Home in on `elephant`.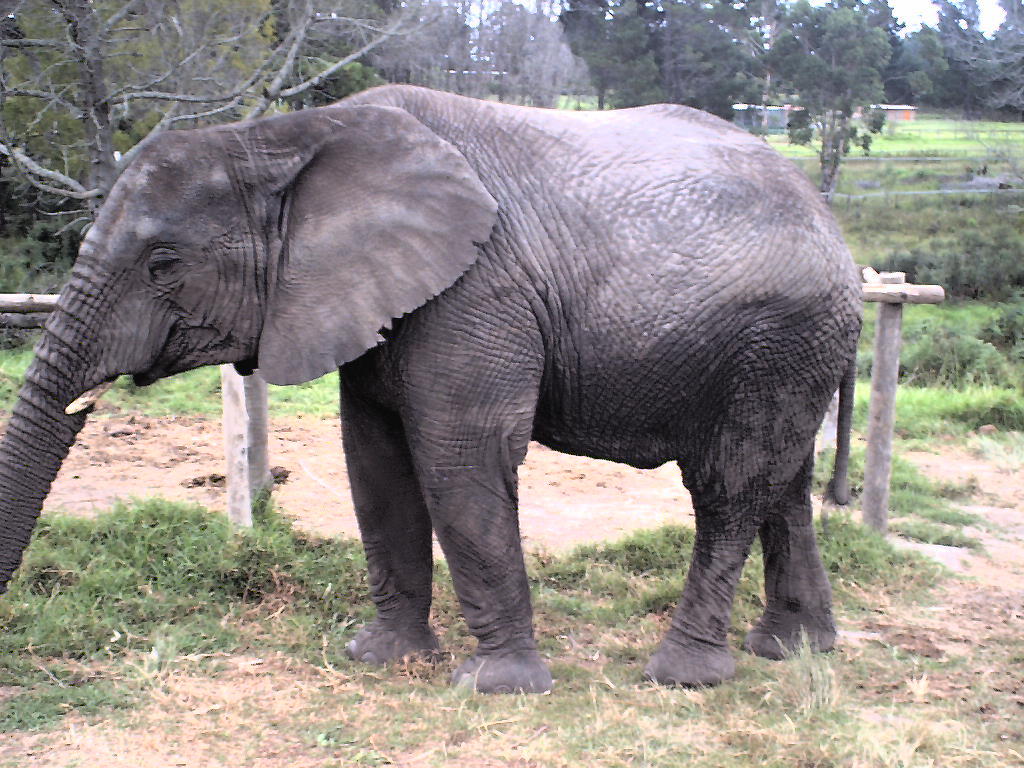
Homed in at bbox=[8, 82, 869, 696].
